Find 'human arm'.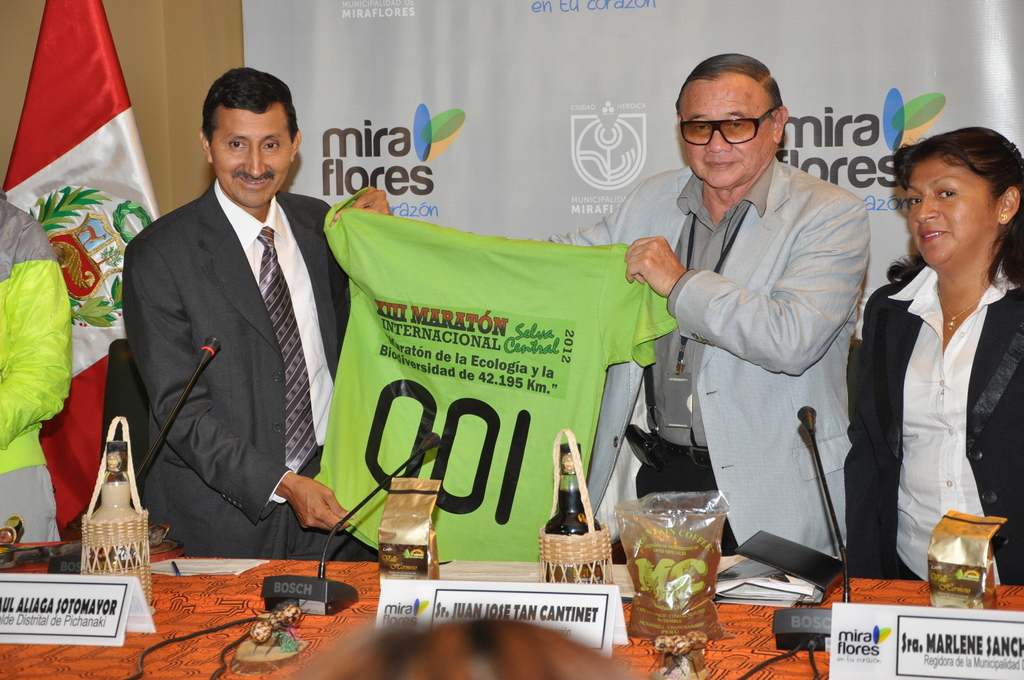
box(328, 183, 616, 258).
